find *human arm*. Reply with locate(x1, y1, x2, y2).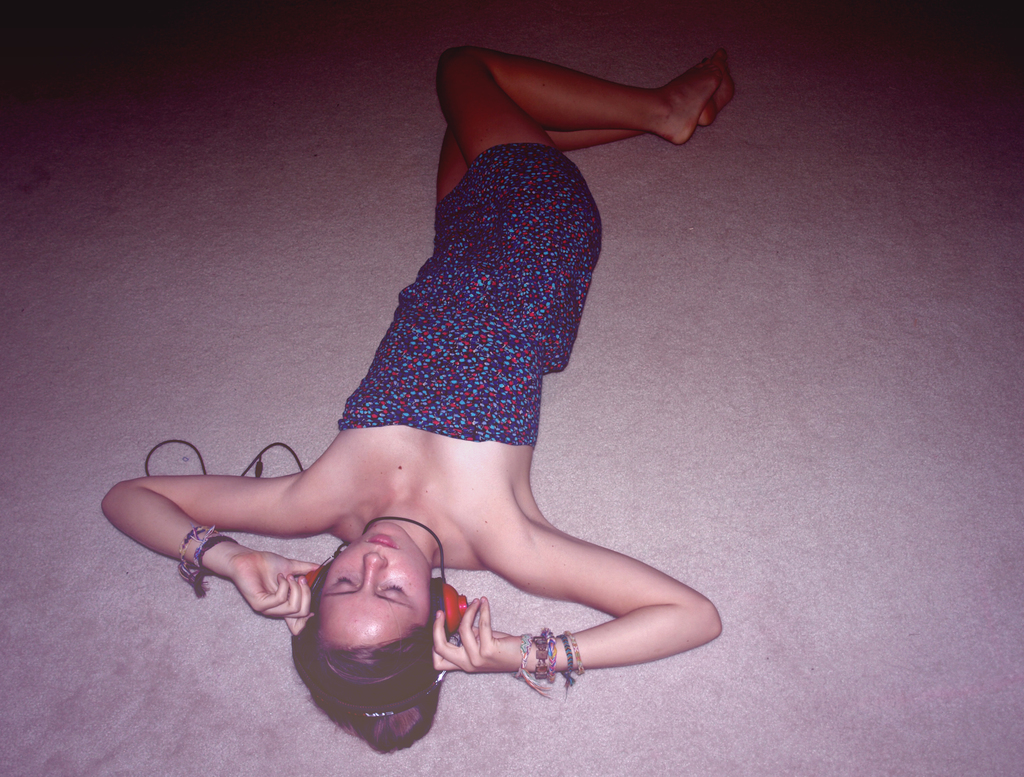
locate(432, 502, 721, 675).
